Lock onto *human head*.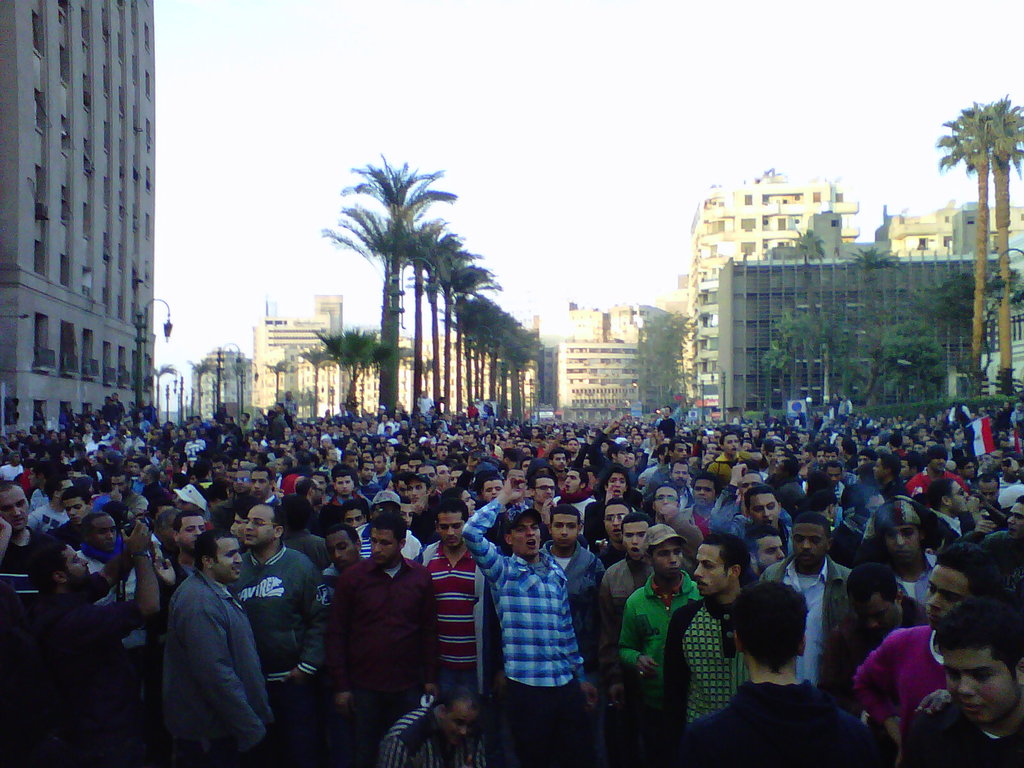
Locked: bbox=(369, 516, 404, 566).
